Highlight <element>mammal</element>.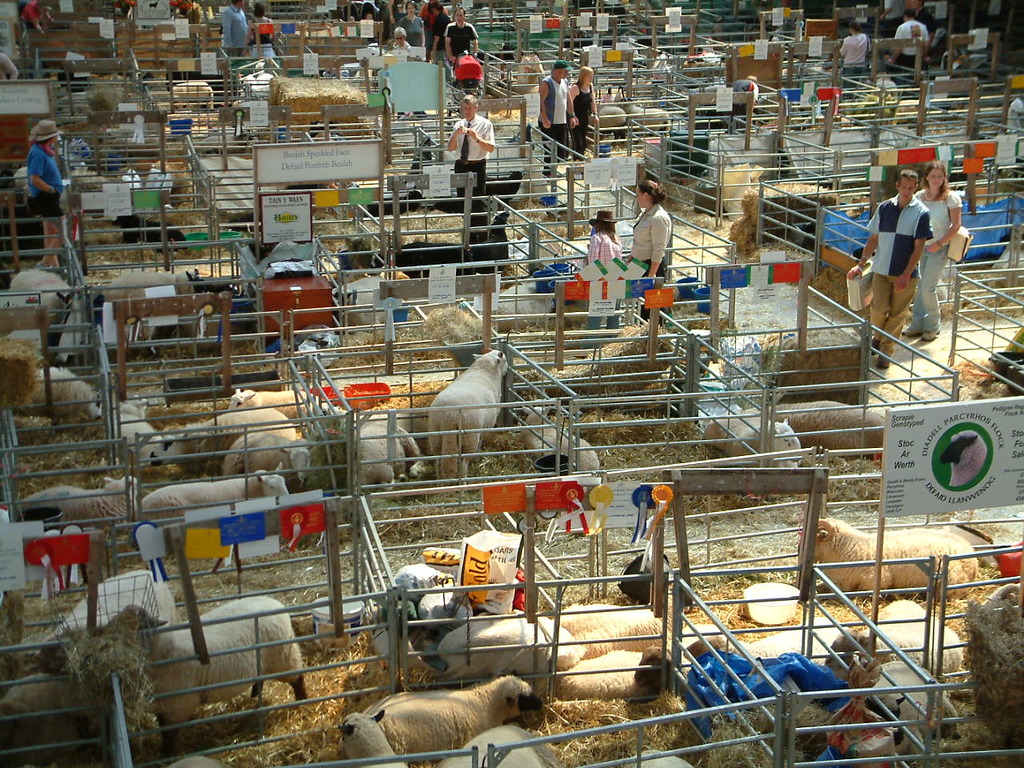
Highlighted region: [left=826, top=602, right=959, bottom=675].
